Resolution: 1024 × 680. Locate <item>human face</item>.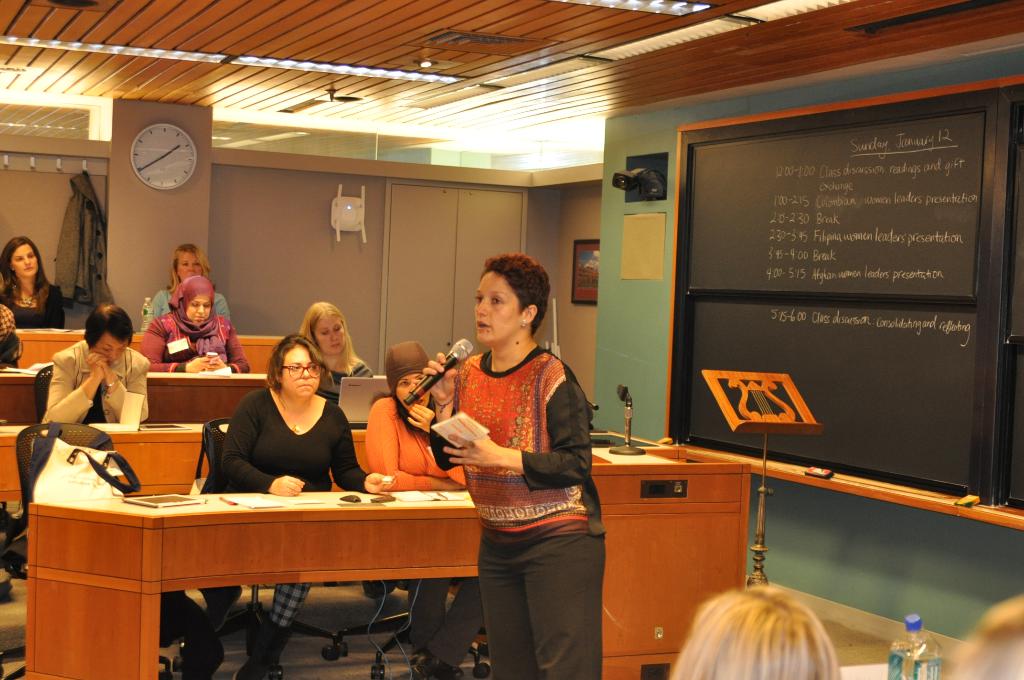
[x1=175, y1=248, x2=203, y2=281].
